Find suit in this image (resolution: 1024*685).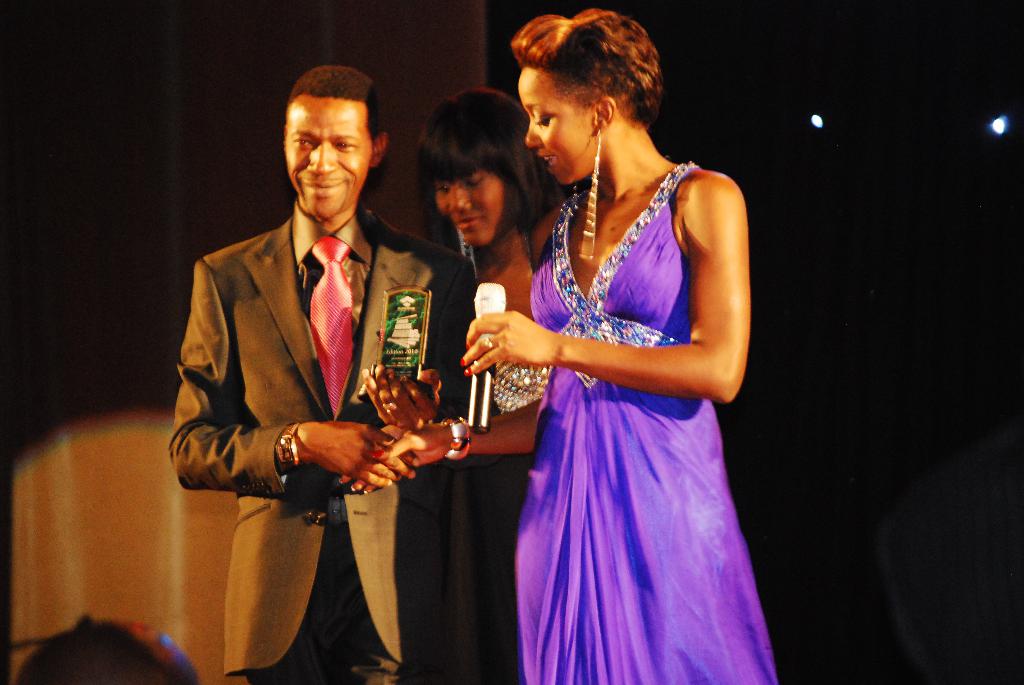
Rect(167, 202, 477, 674).
